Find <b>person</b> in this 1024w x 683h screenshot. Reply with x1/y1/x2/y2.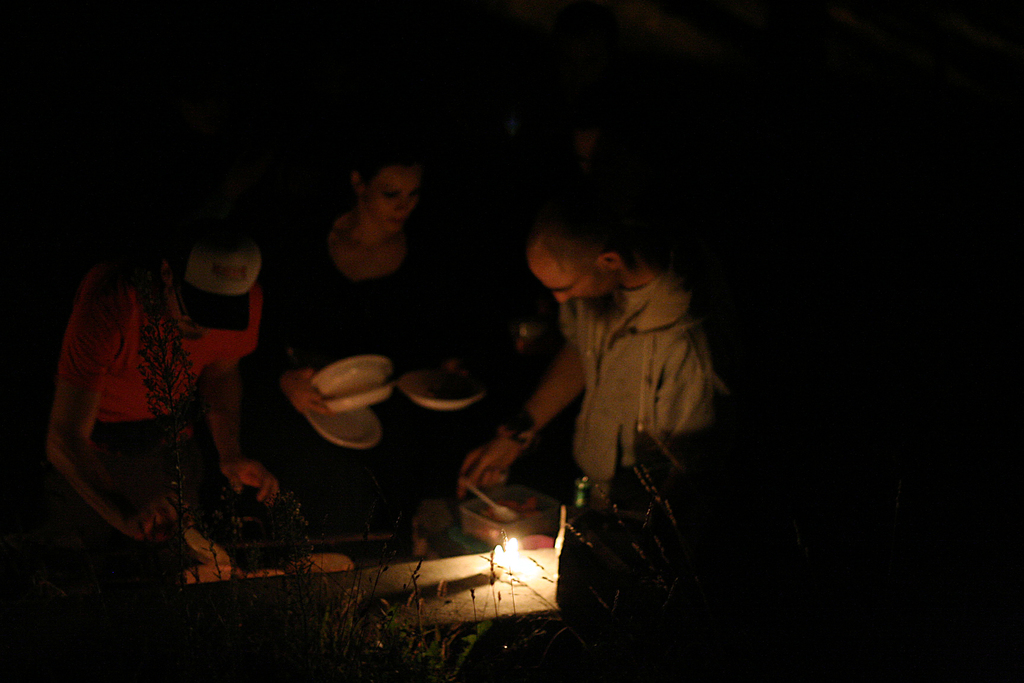
40/204/303/548.
